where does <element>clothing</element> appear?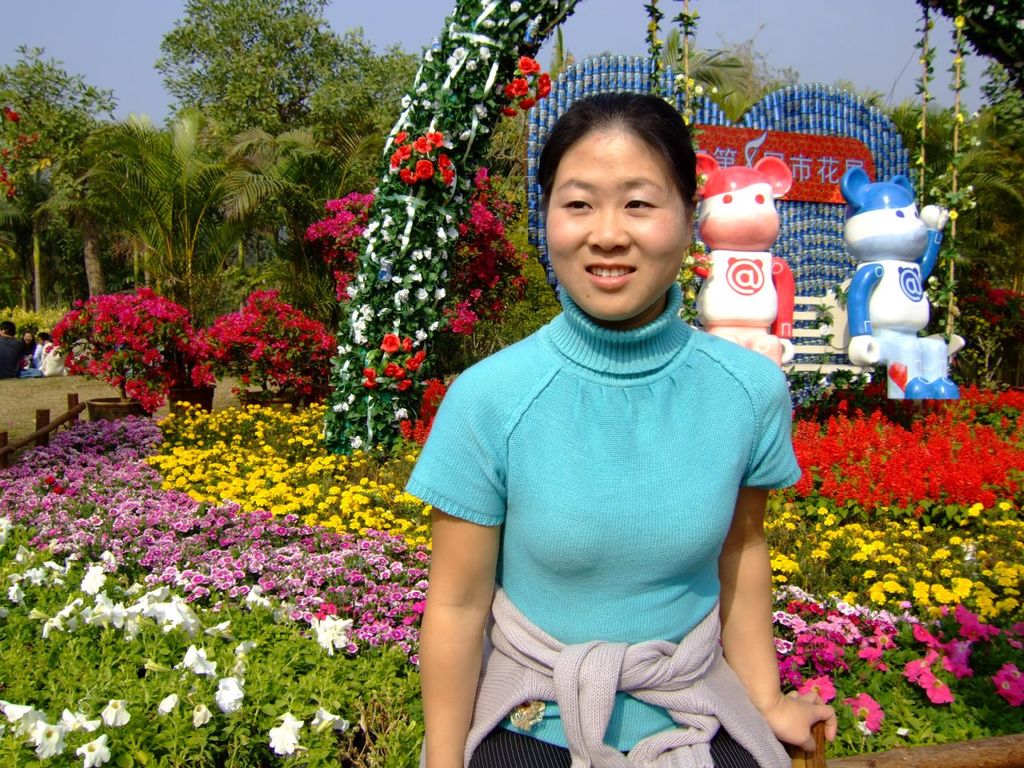
Appears at select_region(428, 257, 794, 744).
